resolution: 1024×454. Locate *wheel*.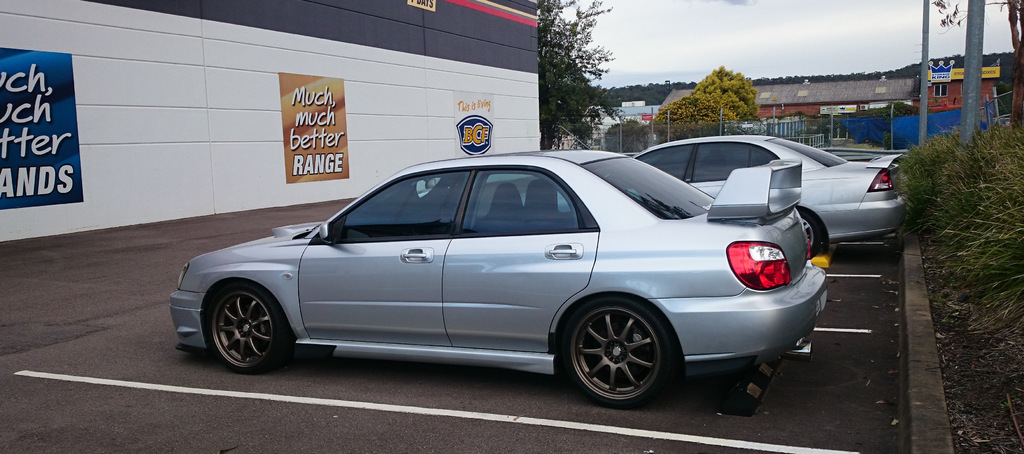
Rect(792, 210, 821, 253).
